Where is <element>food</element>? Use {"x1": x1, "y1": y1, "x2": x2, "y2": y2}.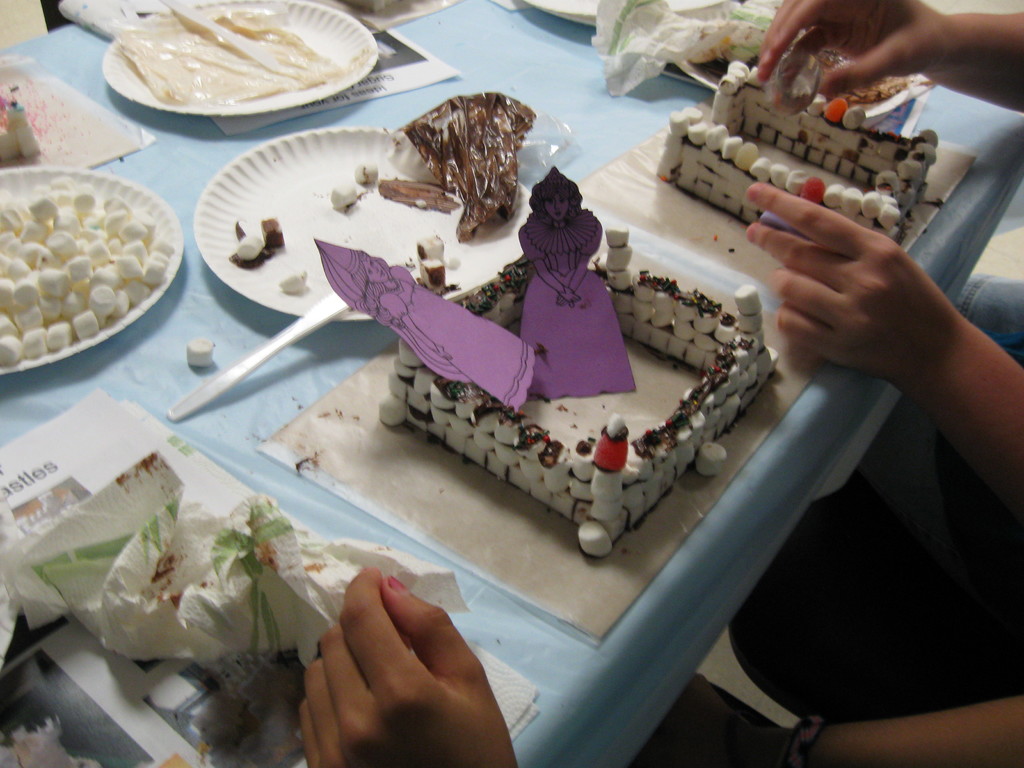
{"x1": 260, "y1": 214, "x2": 283, "y2": 252}.
